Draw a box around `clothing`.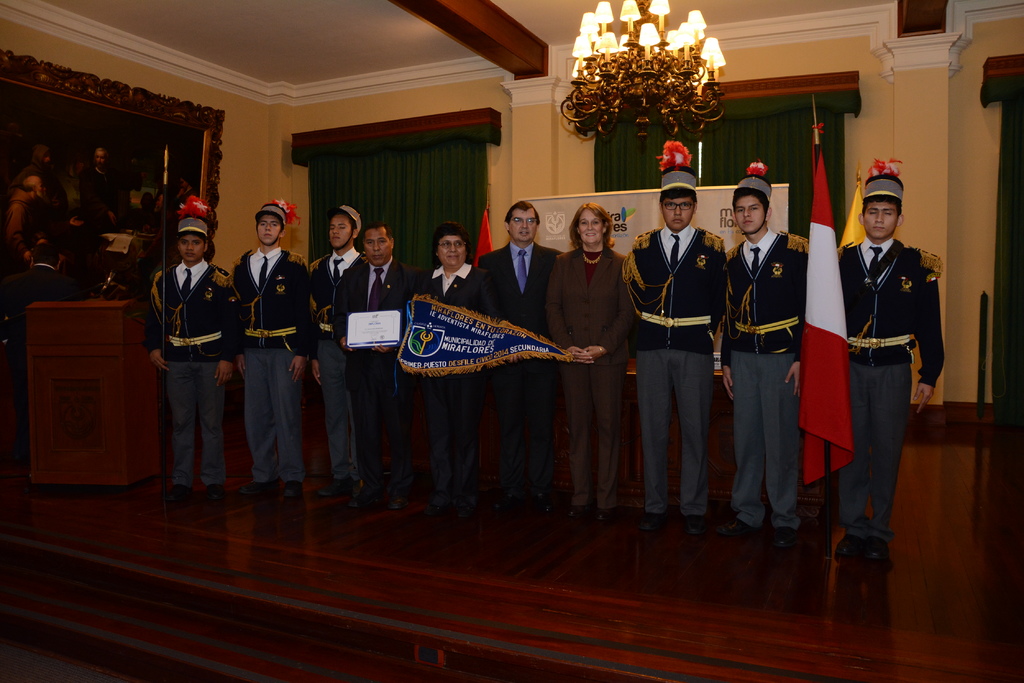
BBox(336, 256, 416, 502).
